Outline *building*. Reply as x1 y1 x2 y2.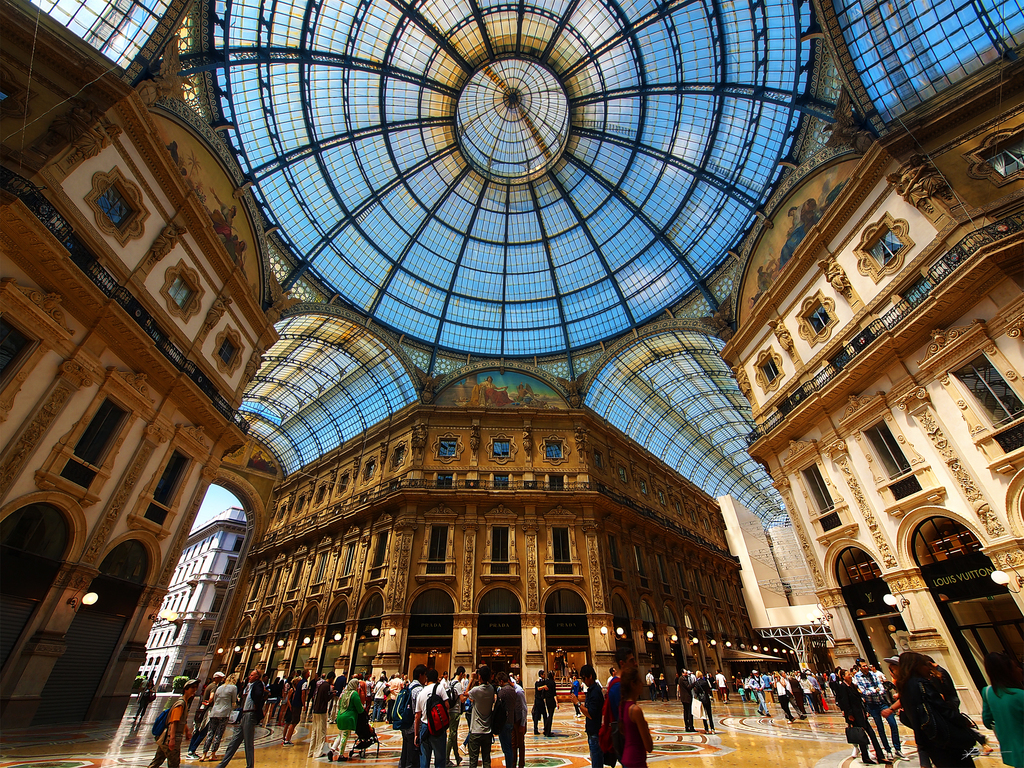
133 505 250 696.
